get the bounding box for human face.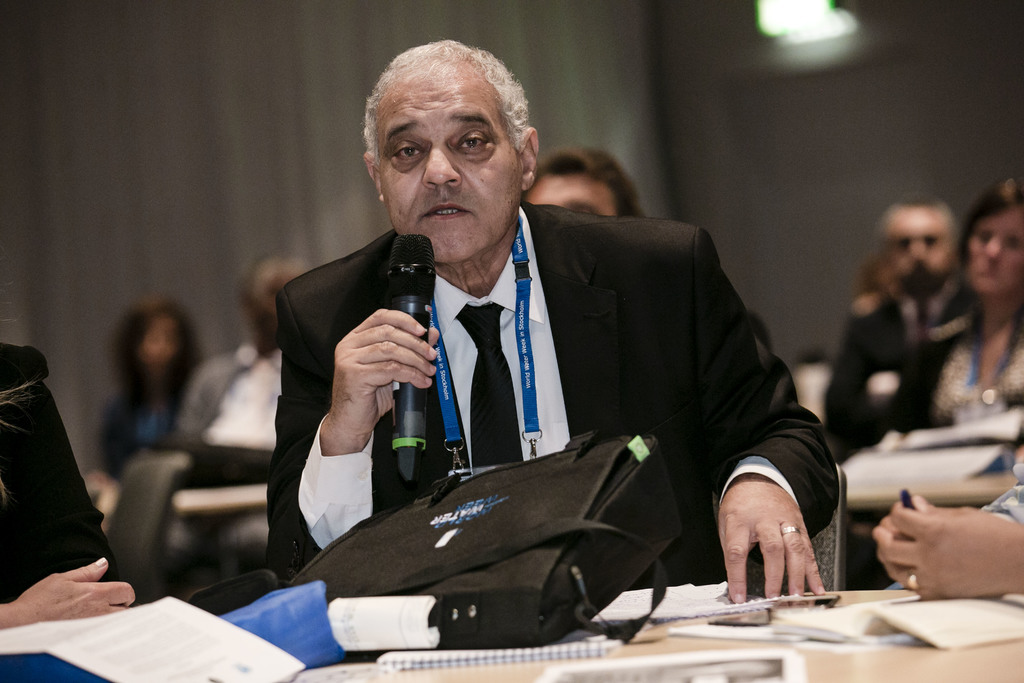
{"x1": 963, "y1": 204, "x2": 1019, "y2": 292}.
